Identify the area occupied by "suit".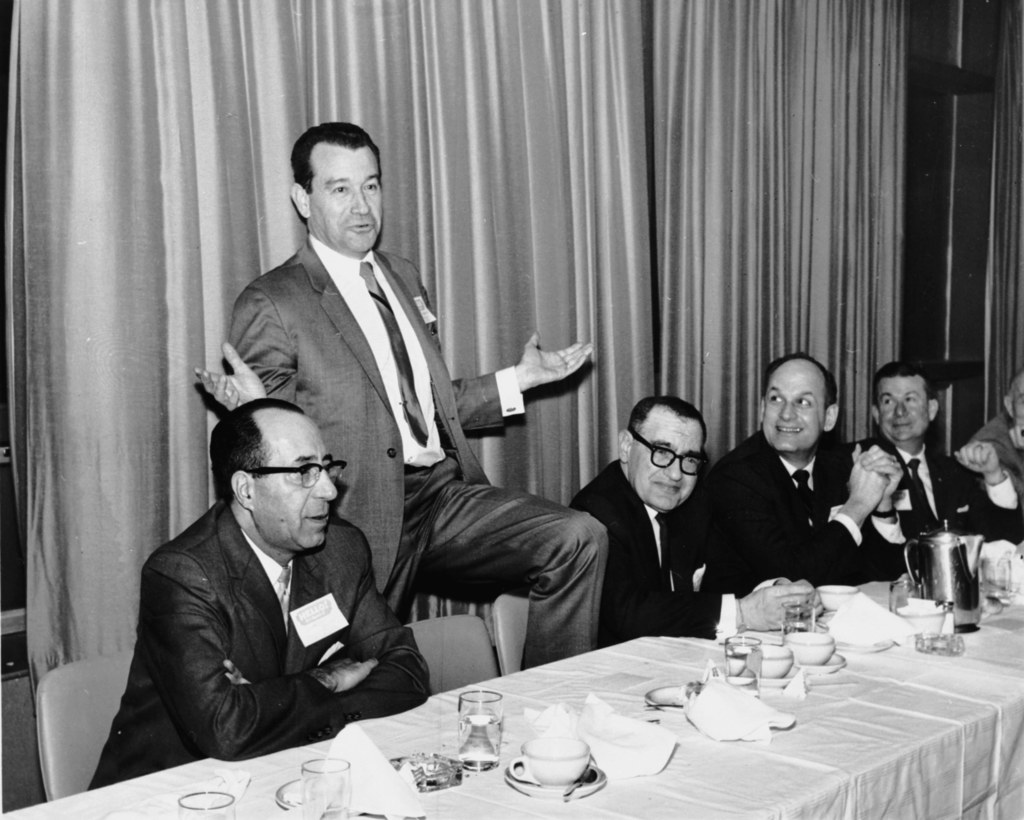
Area: bbox(707, 427, 913, 590).
